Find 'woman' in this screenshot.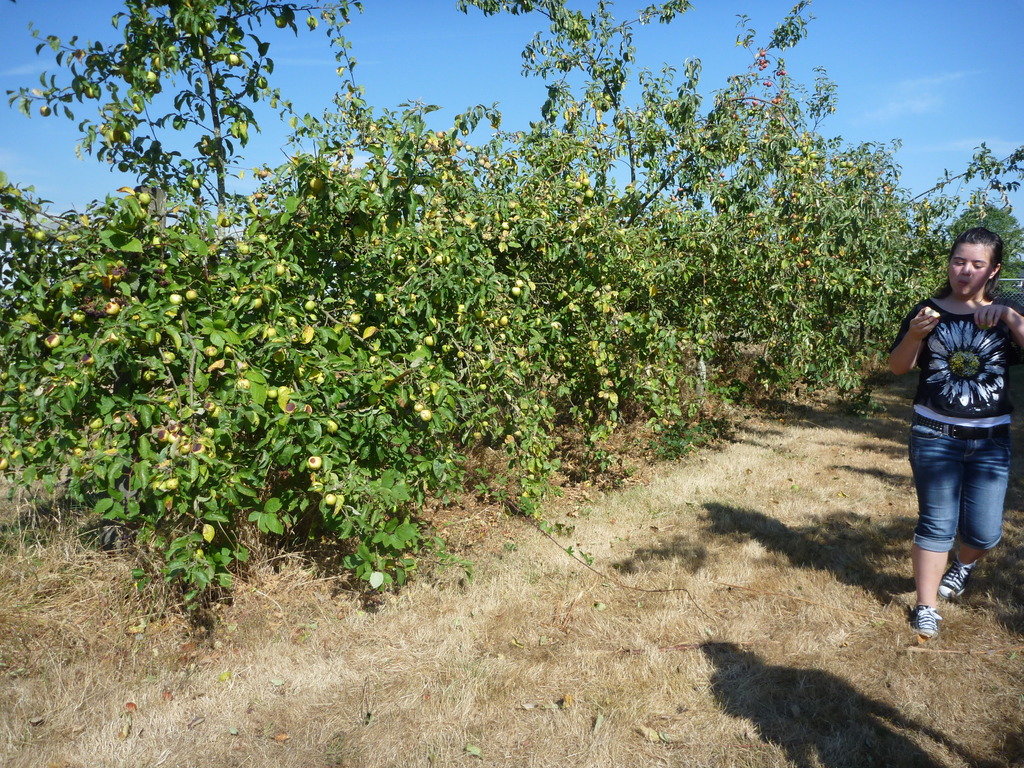
The bounding box for 'woman' is bbox=[873, 203, 1023, 639].
